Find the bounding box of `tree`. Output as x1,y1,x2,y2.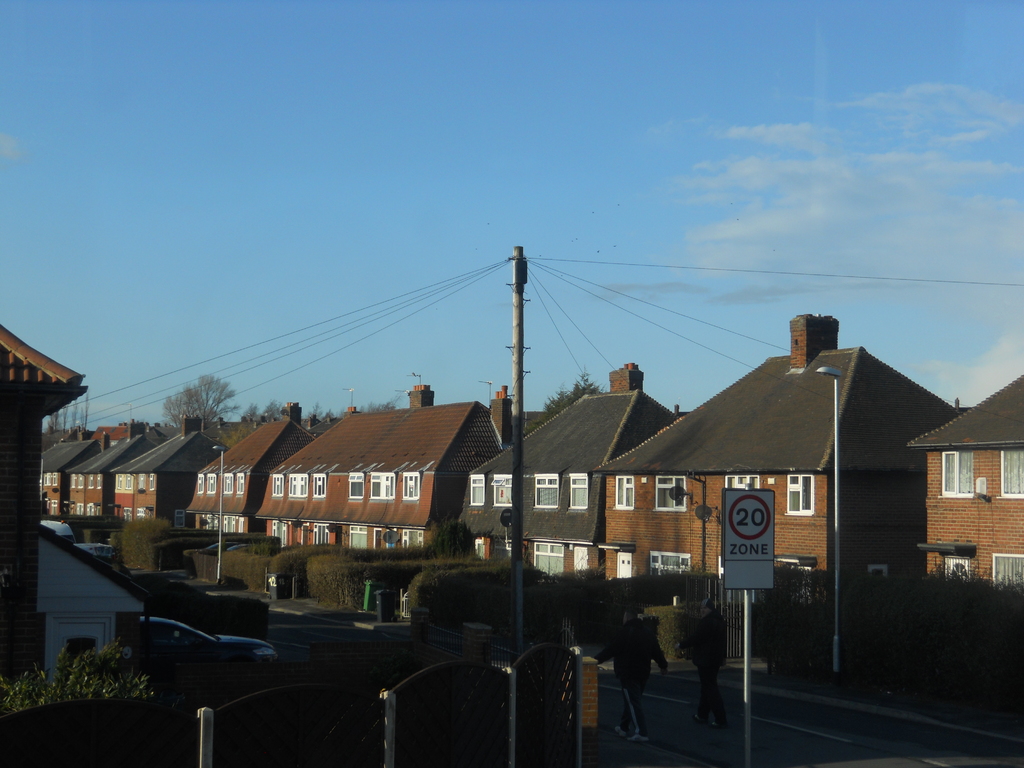
307,404,324,418.
